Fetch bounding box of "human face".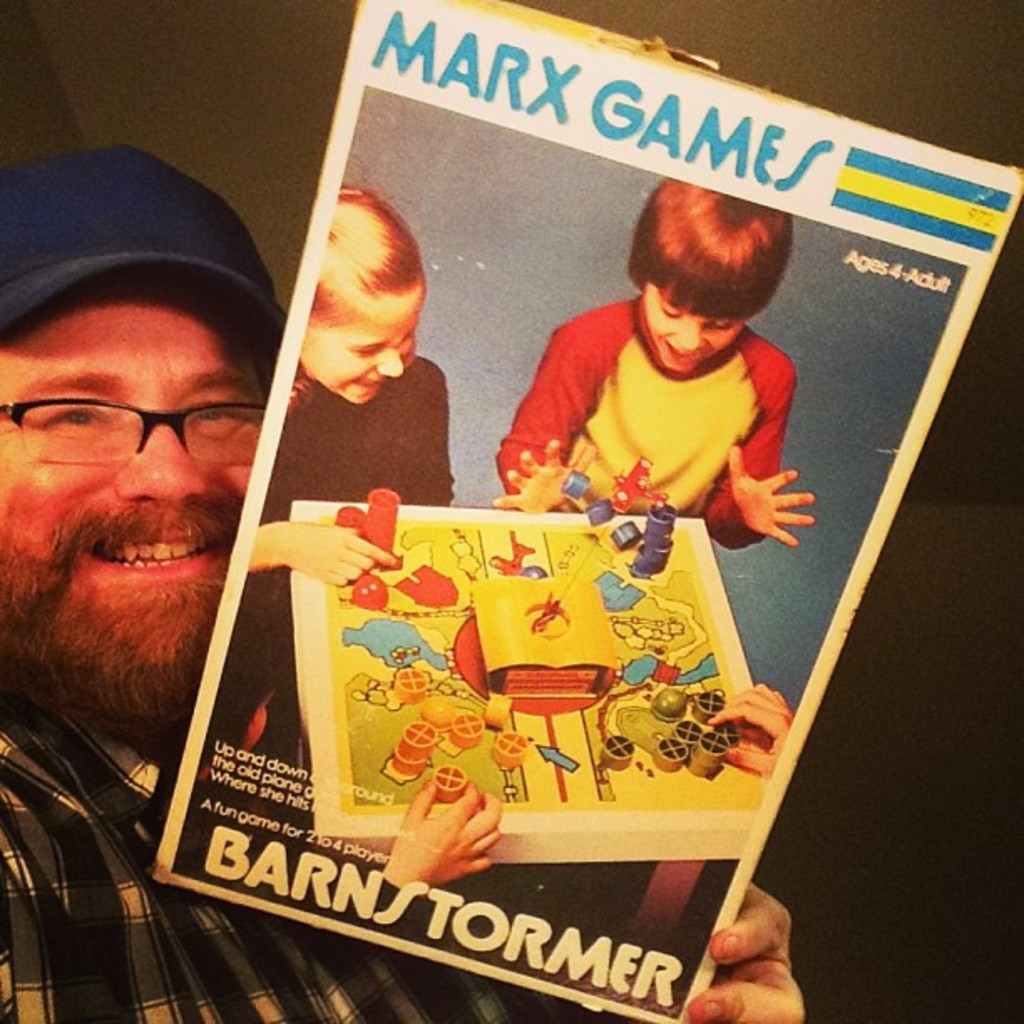
Bbox: [306, 286, 420, 408].
